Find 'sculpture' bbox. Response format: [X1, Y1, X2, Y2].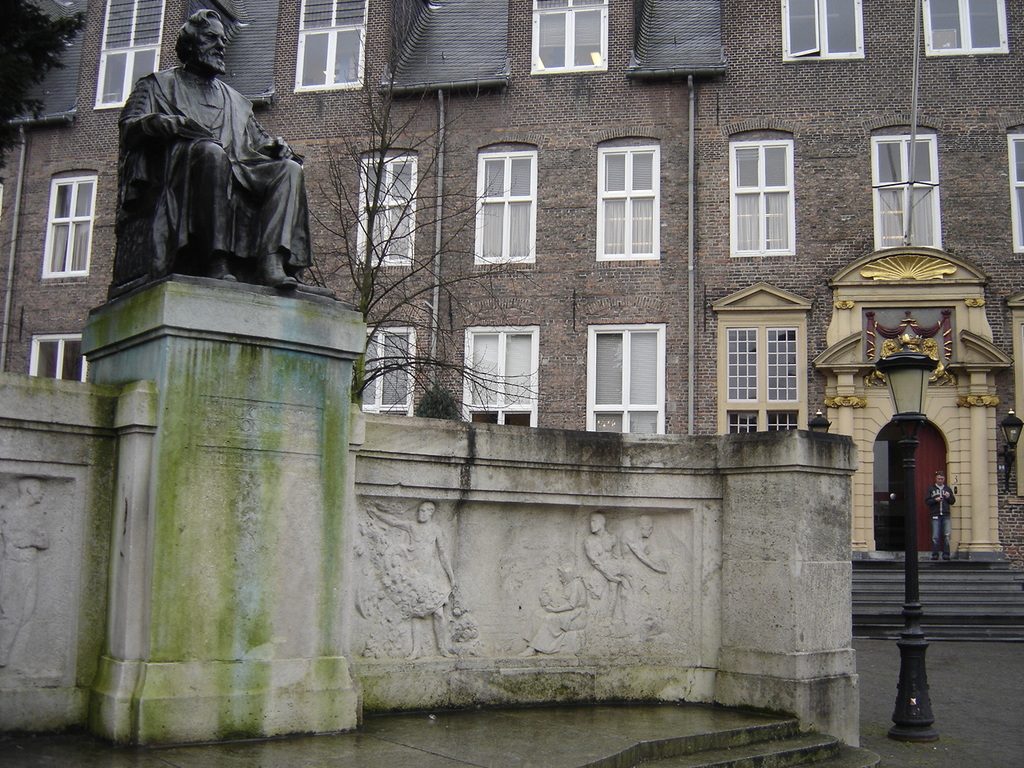
[619, 506, 665, 660].
